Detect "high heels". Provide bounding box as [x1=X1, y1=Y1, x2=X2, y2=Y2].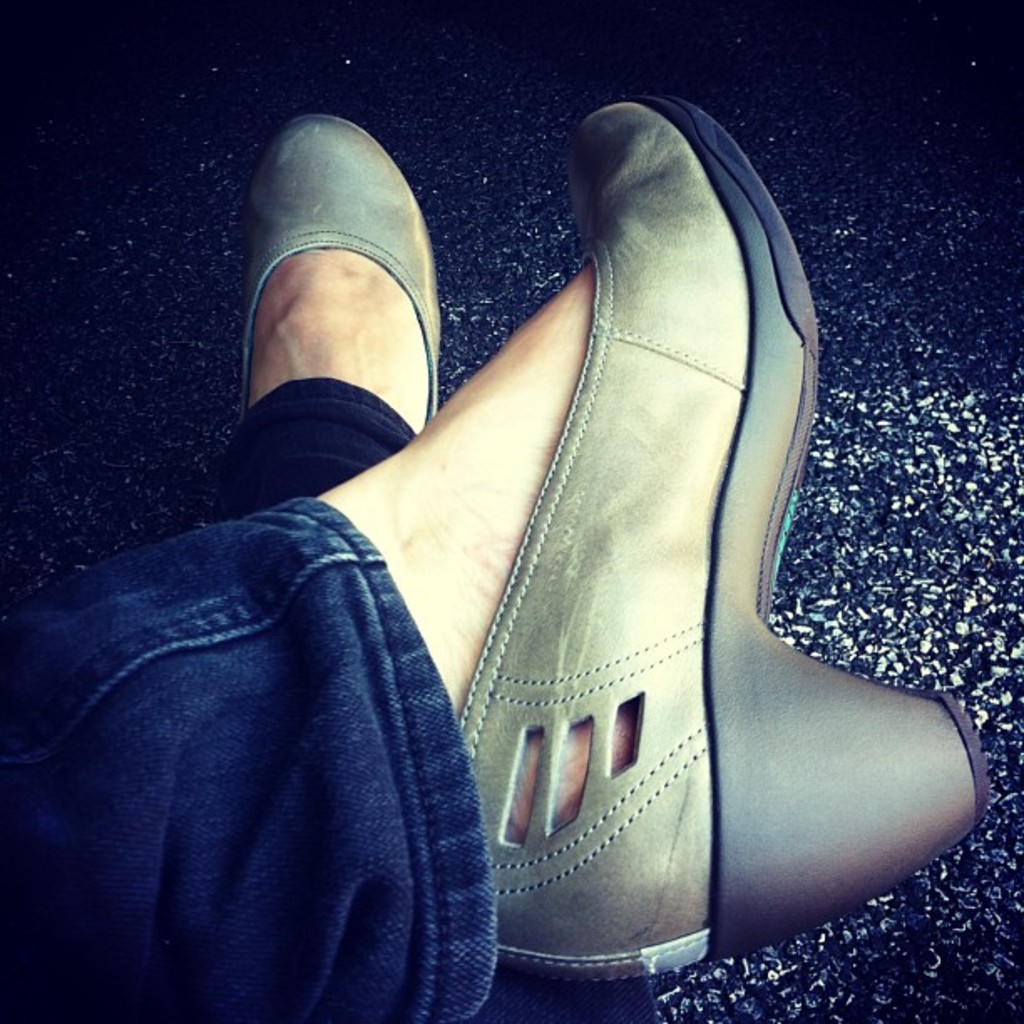
[x1=458, y1=90, x2=992, y2=1022].
